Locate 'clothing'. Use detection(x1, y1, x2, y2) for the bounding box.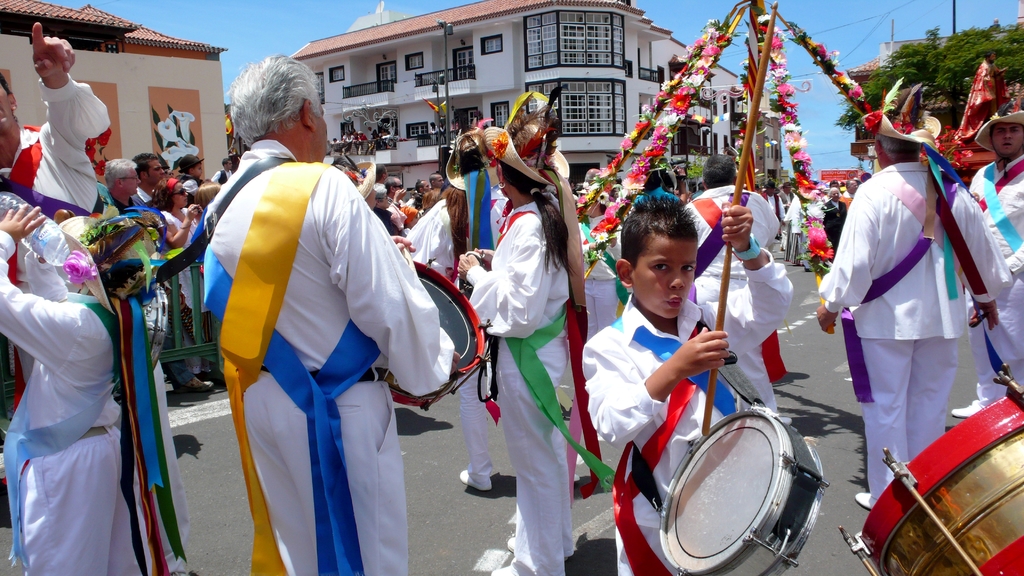
detection(580, 256, 794, 571).
